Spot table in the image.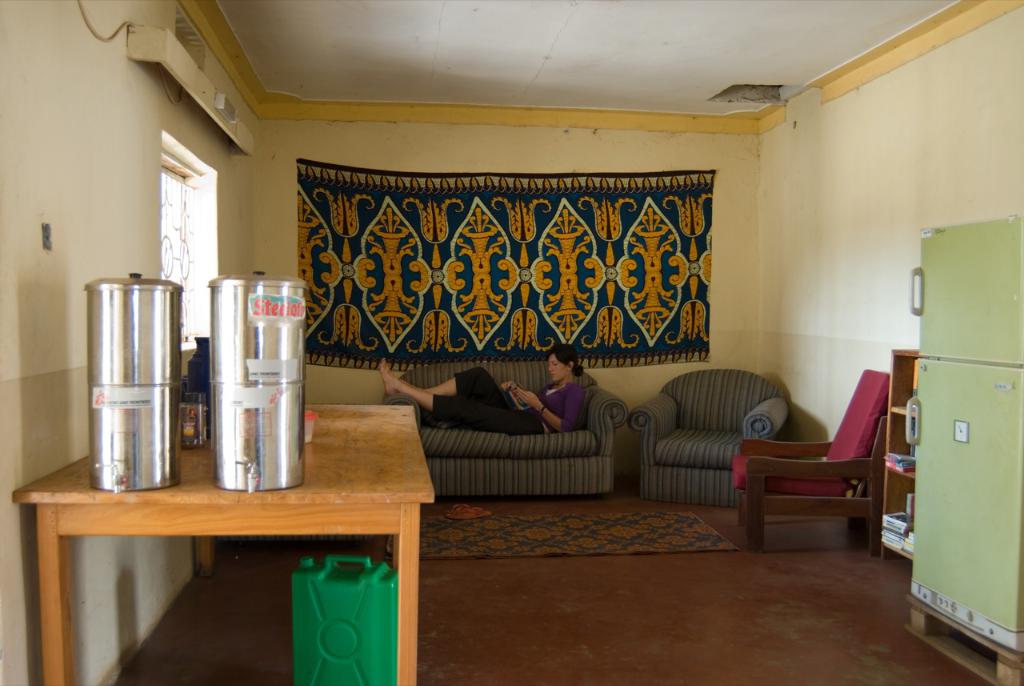
table found at (14, 434, 440, 679).
